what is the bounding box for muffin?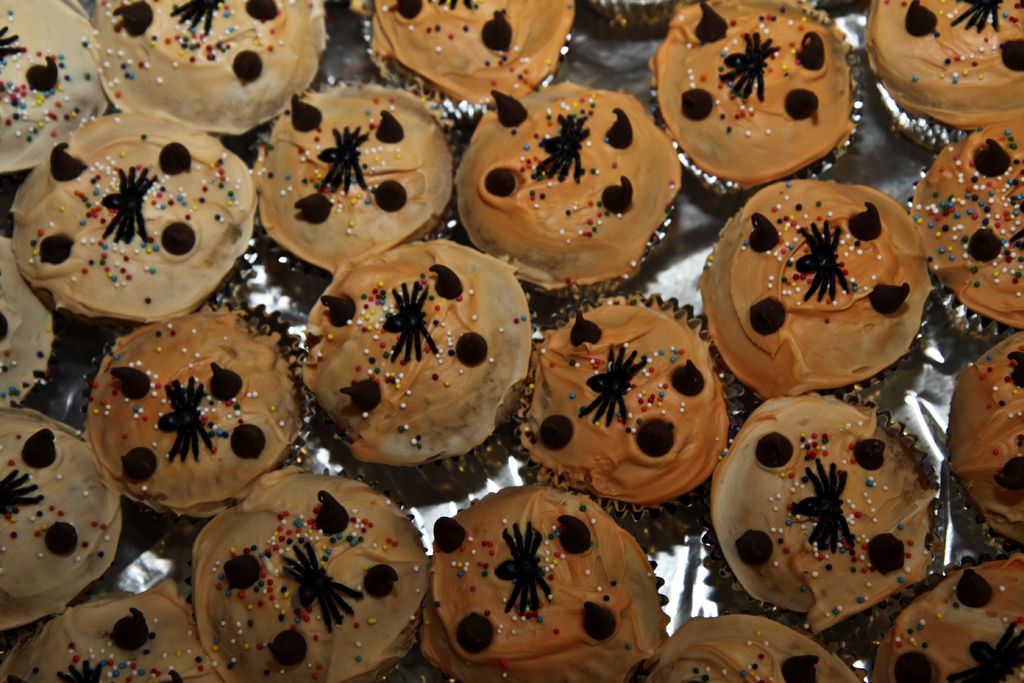
863, 0, 1023, 151.
